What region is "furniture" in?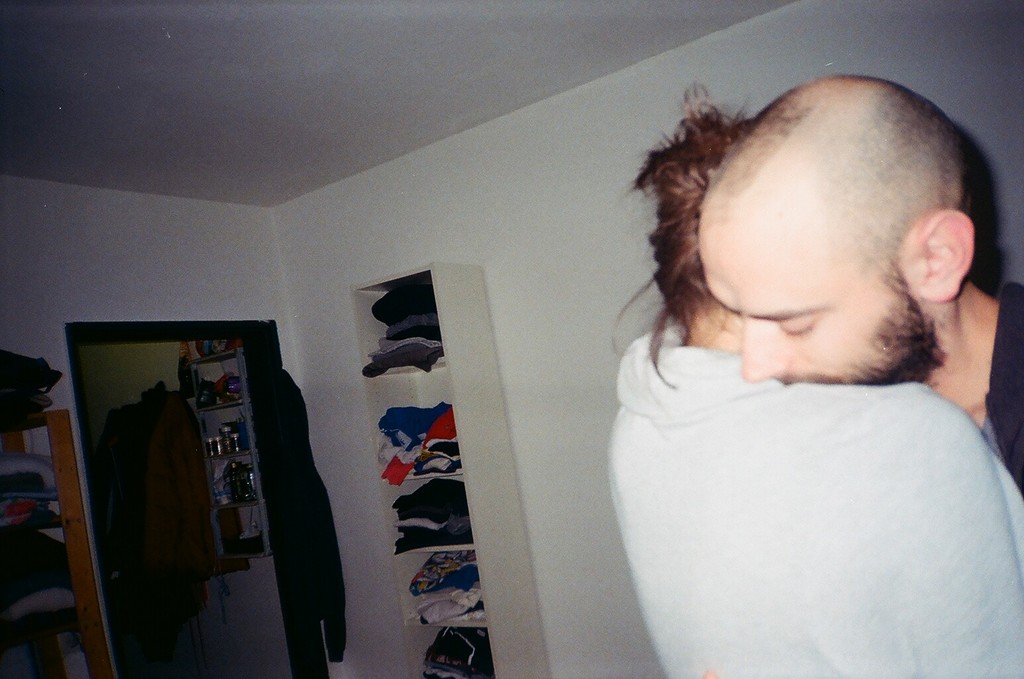
box=[347, 262, 553, 678].
